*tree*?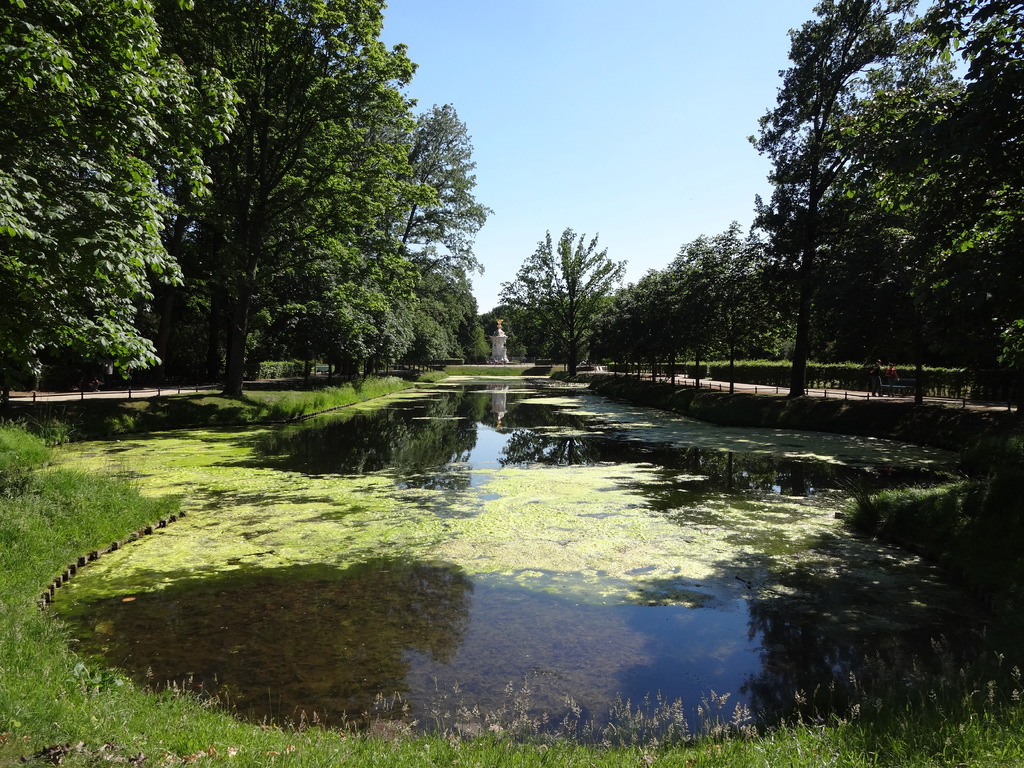
[x1=620, y1=259, x2=721, y2=418]
